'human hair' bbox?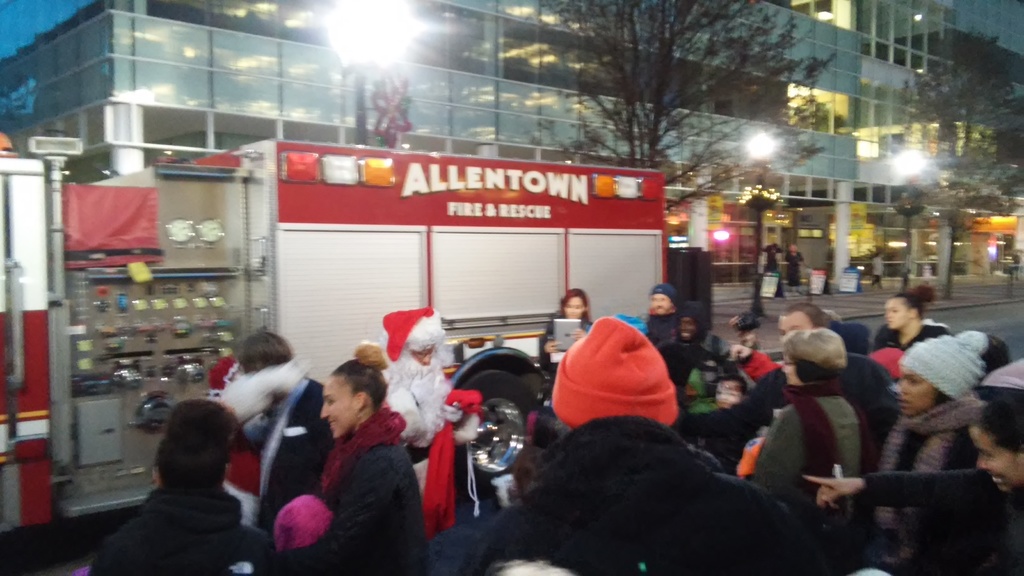
bbox(932, 386, 957, 407)
